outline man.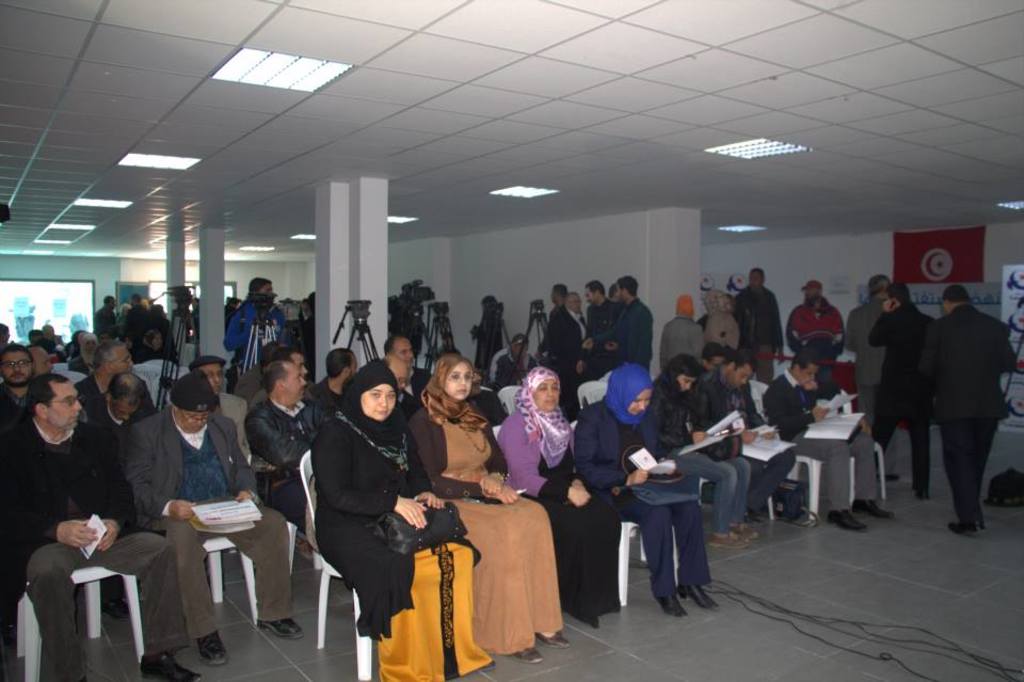
Outline: locate(247, 348, 318, 407).
